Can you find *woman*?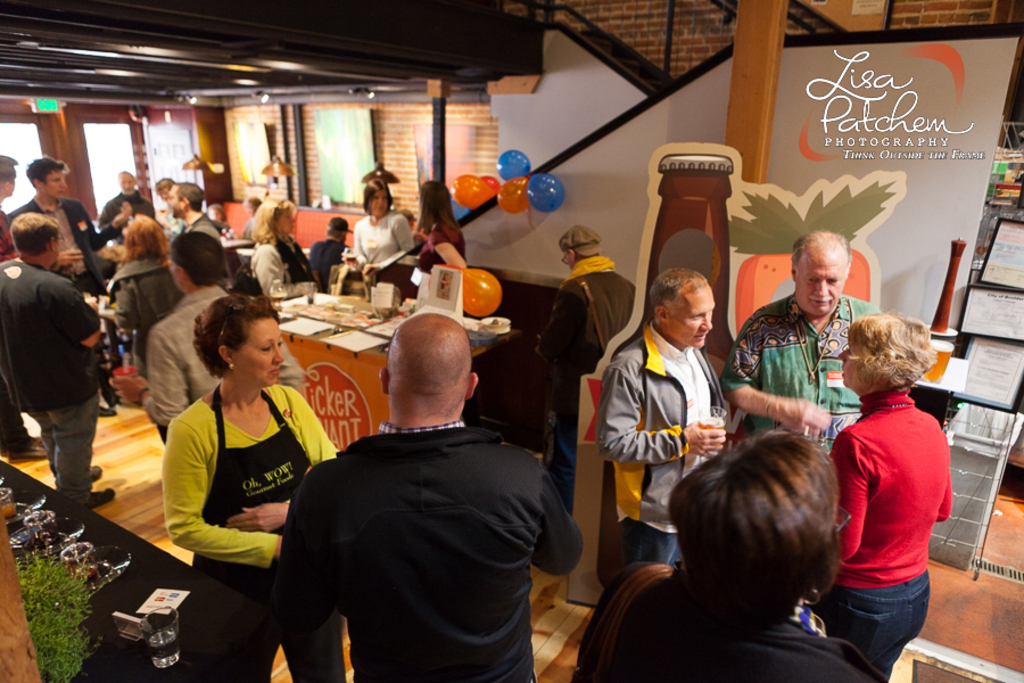
Yes, bounding box: bbox=(245, 198, 327, 295).
